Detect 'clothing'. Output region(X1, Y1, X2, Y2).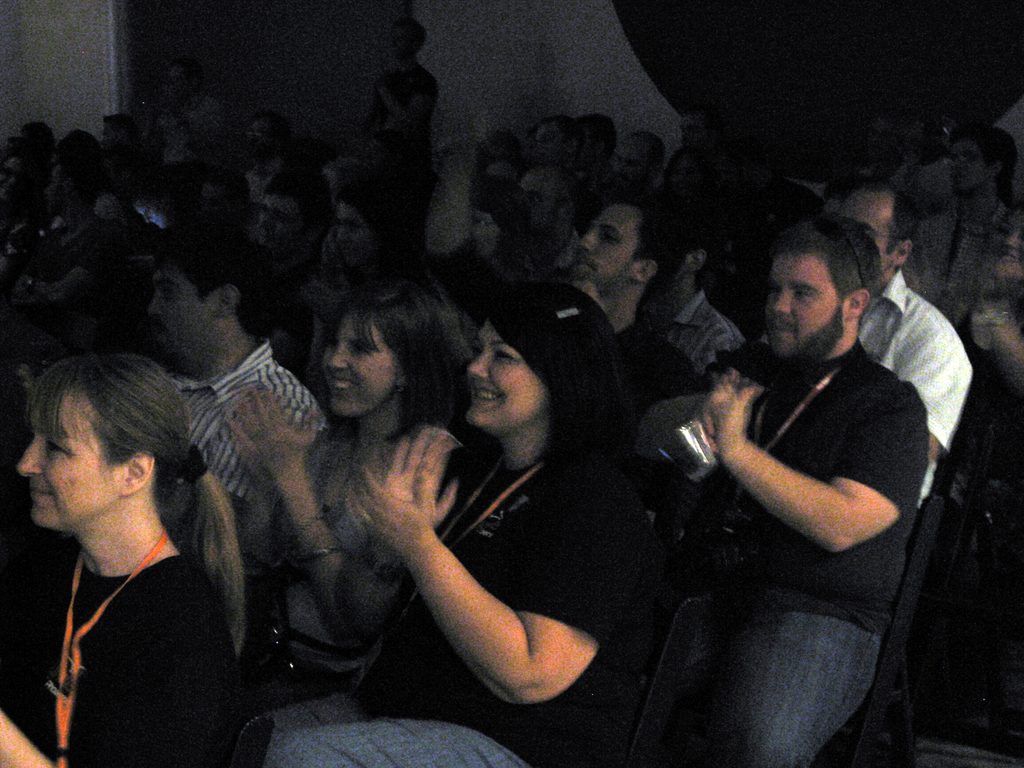
region(159, 97, 214, 159).
